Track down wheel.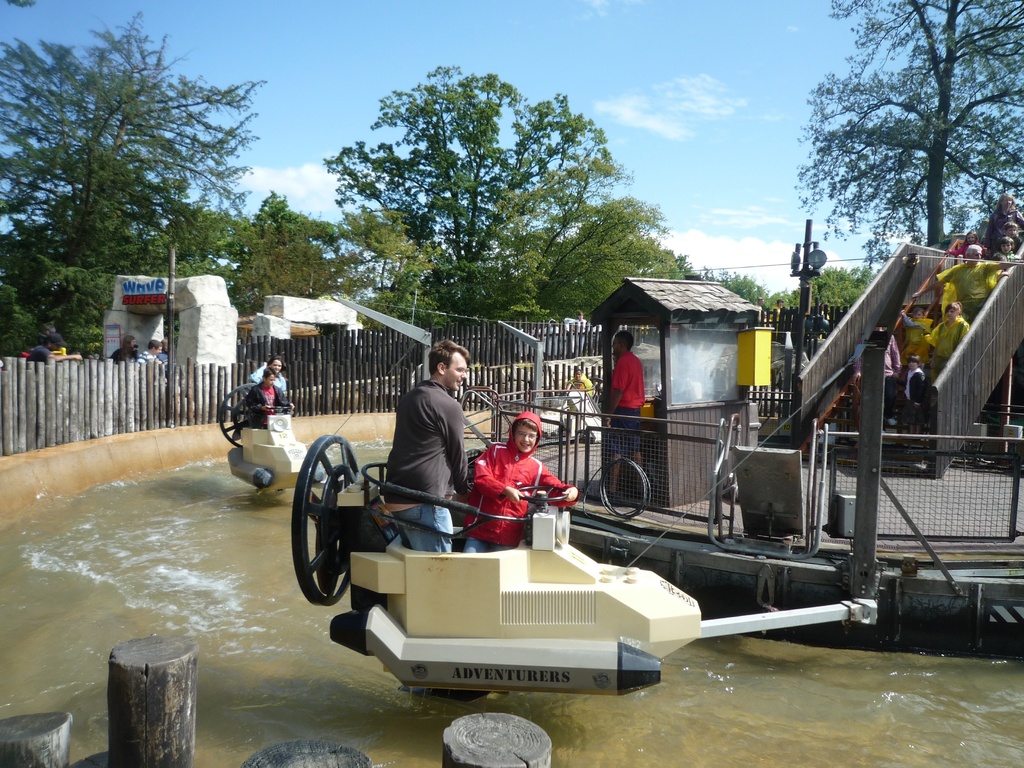
Tracked to select_region(520, 487, 575, 506).
